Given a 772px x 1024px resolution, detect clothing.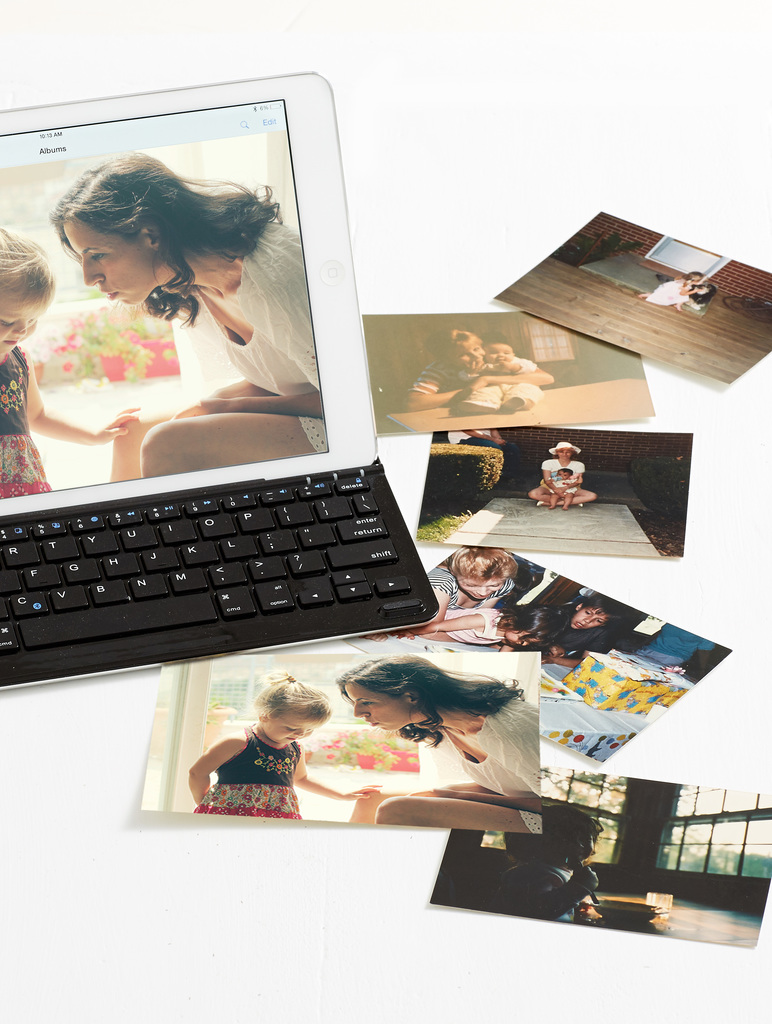
417, 695, 541, 836.
